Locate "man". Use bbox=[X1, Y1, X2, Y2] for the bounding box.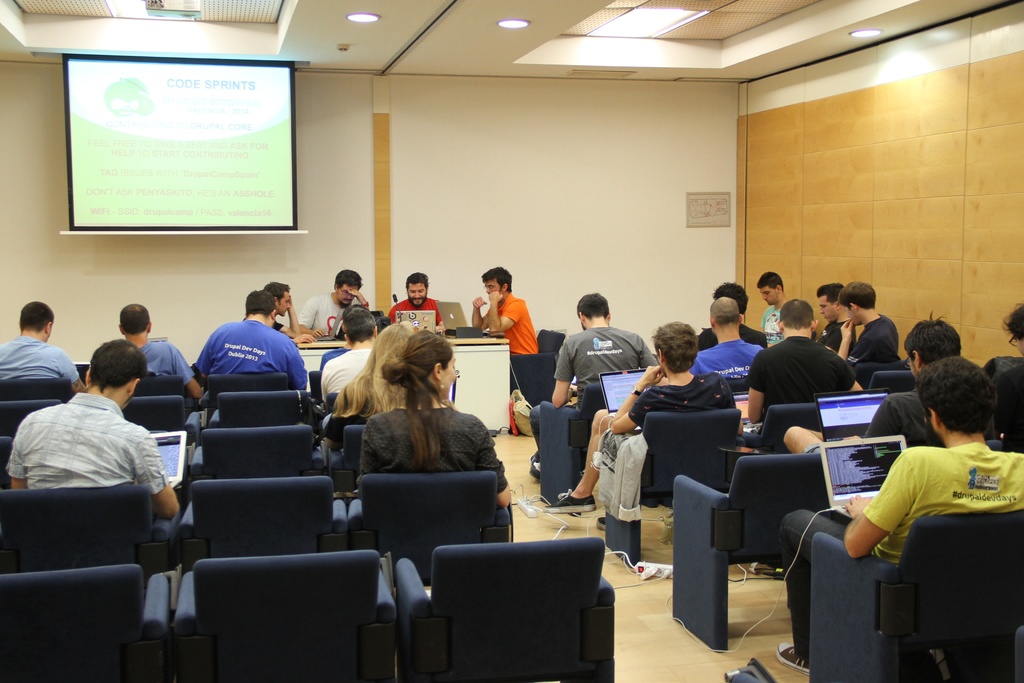
bbox=[550, 320, 734, 514].
